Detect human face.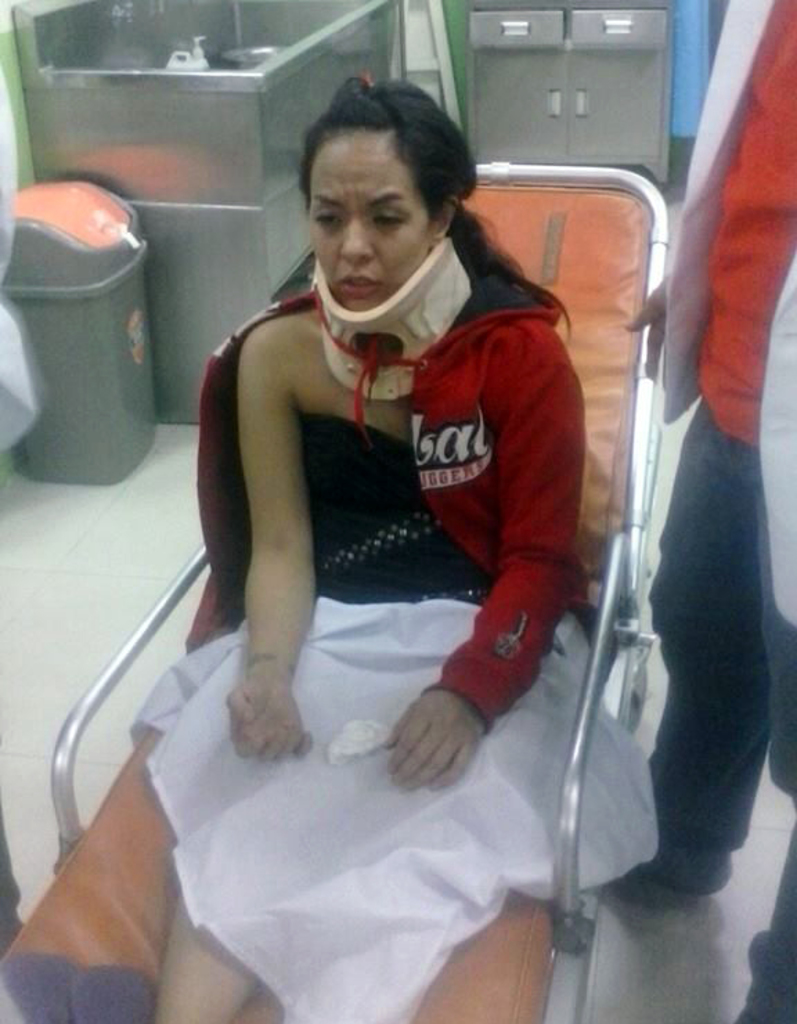
Detected at detection(310, 116, 432, 318).
